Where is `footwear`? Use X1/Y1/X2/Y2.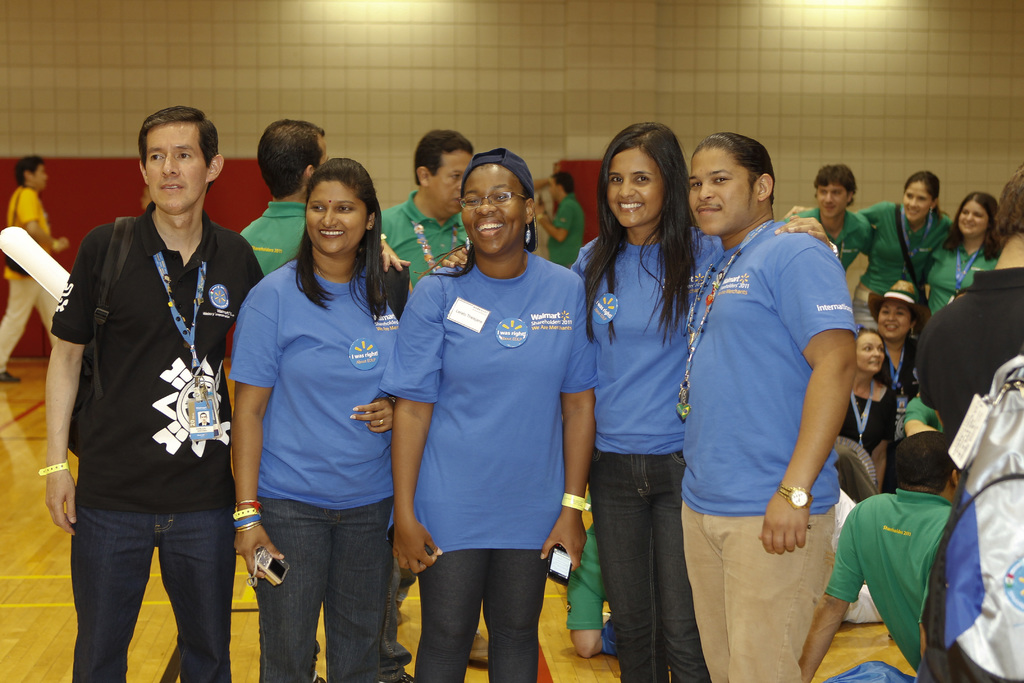
309/670/325/682.
